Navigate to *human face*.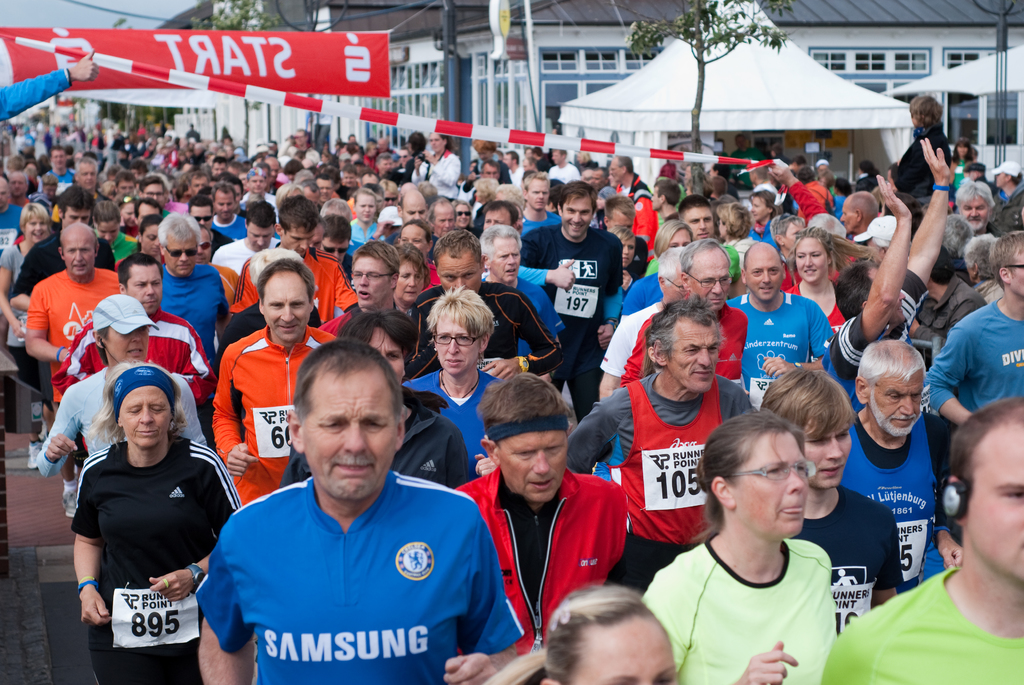
Navigation target: left=872, top=269, right=907, bottom=326.
